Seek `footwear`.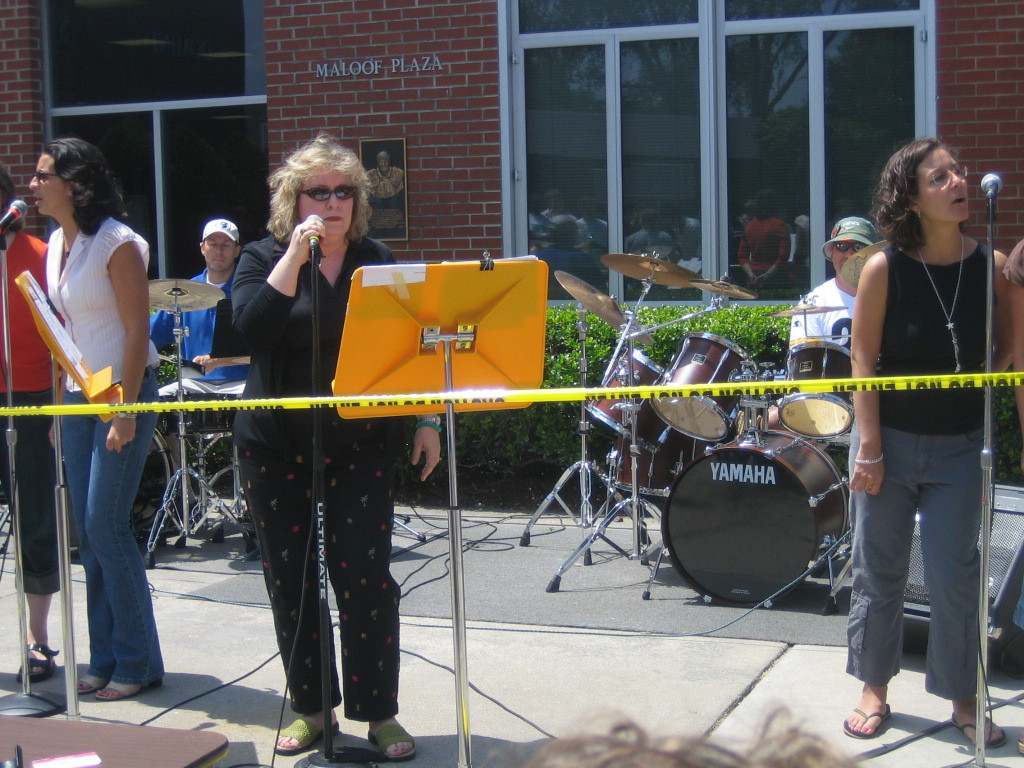
(left=99, top=677, right=169, bottom=696).
